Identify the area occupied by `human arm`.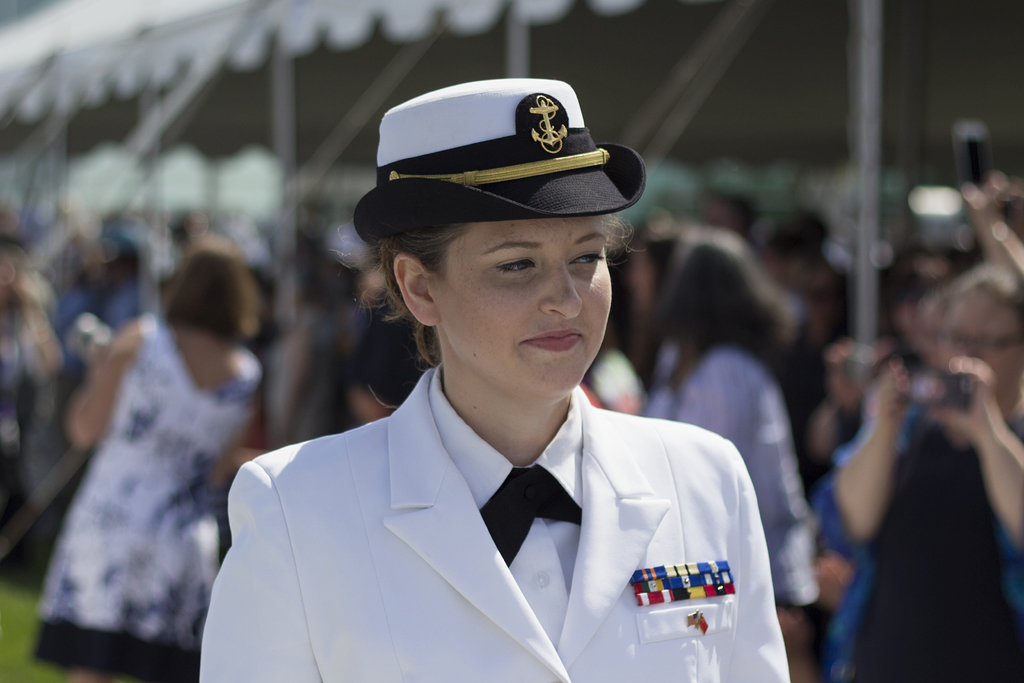
Area: [925, 363, 1023, 533].
